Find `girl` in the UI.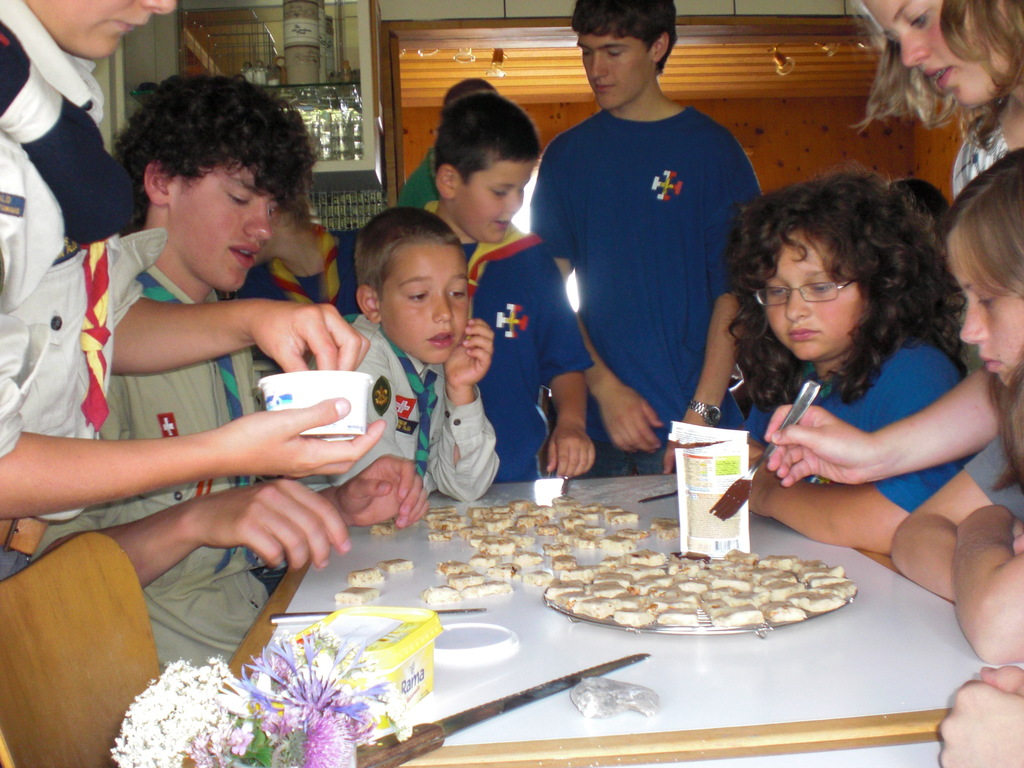
UI element at 724/167/988/553.
